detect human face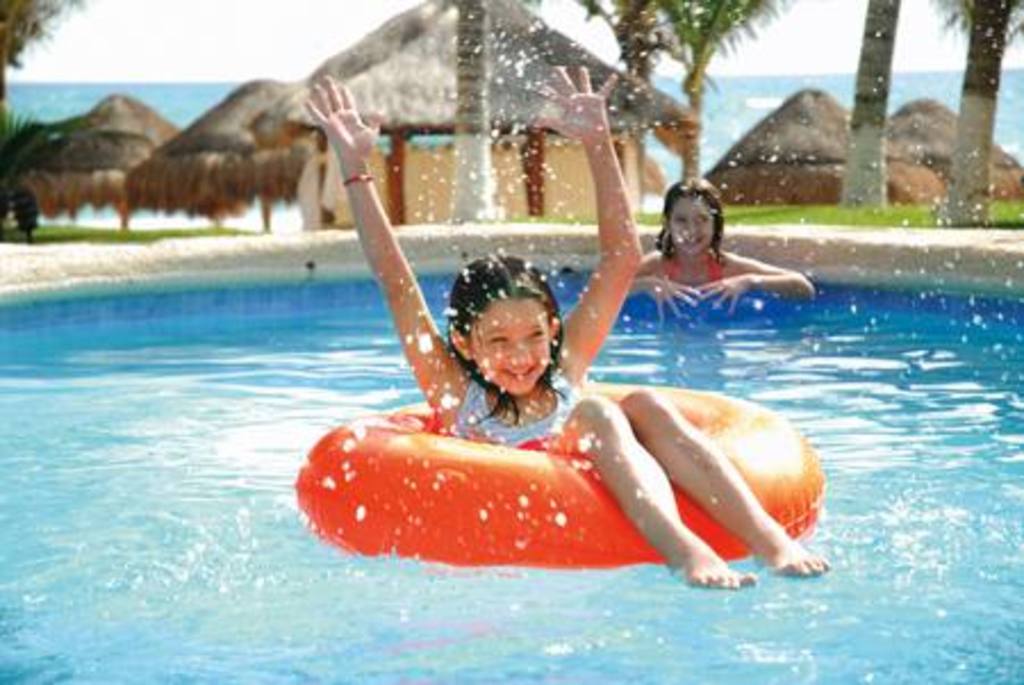
select_region(464, 291, 553, 398)
